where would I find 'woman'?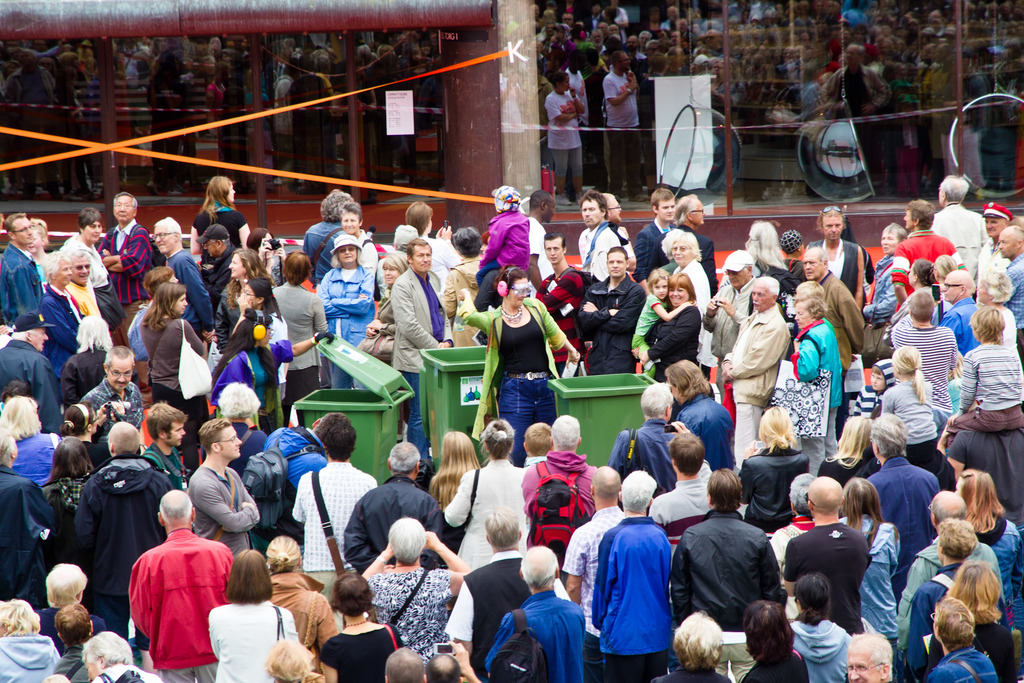
At x1=664 y1=228 x2=717 y2=386.
